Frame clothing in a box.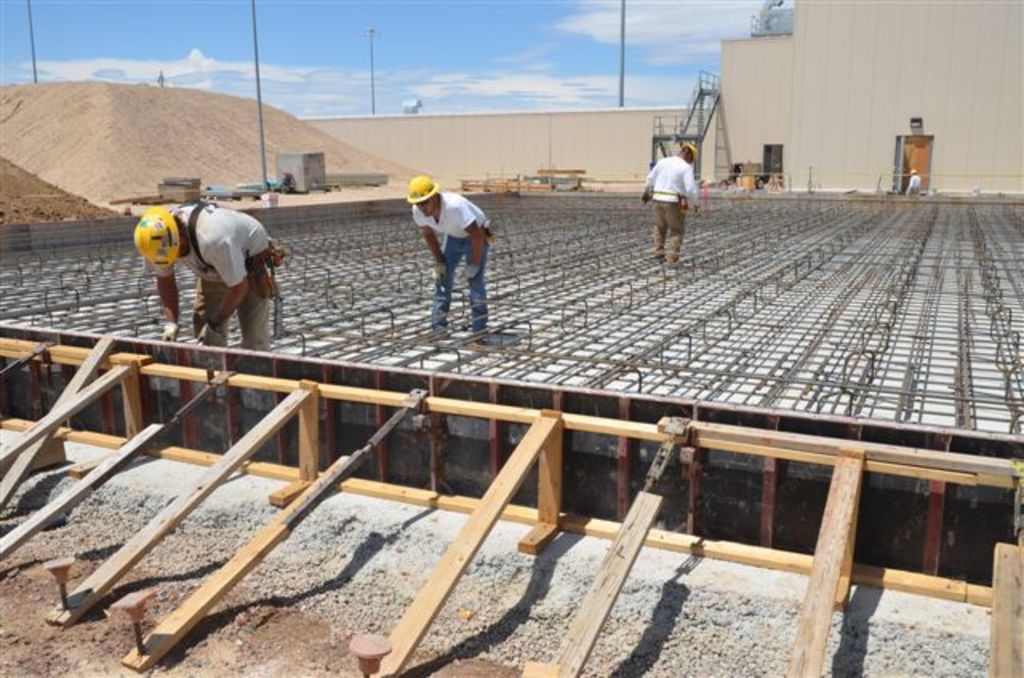
bbox=[178, 200, 280, 353].
